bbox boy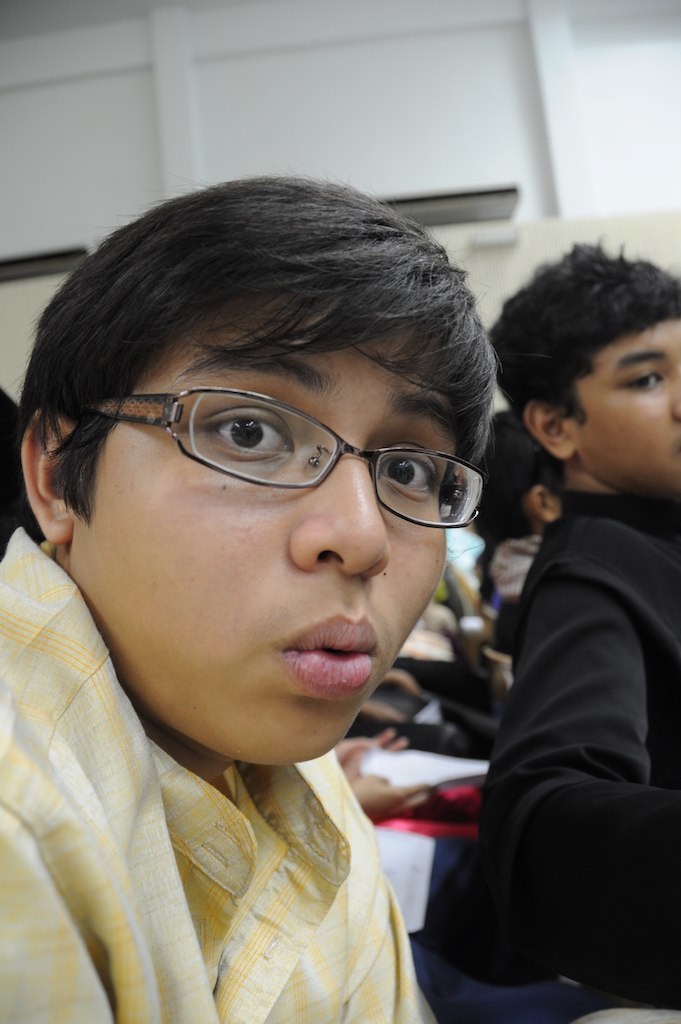
491,237,680,1009
